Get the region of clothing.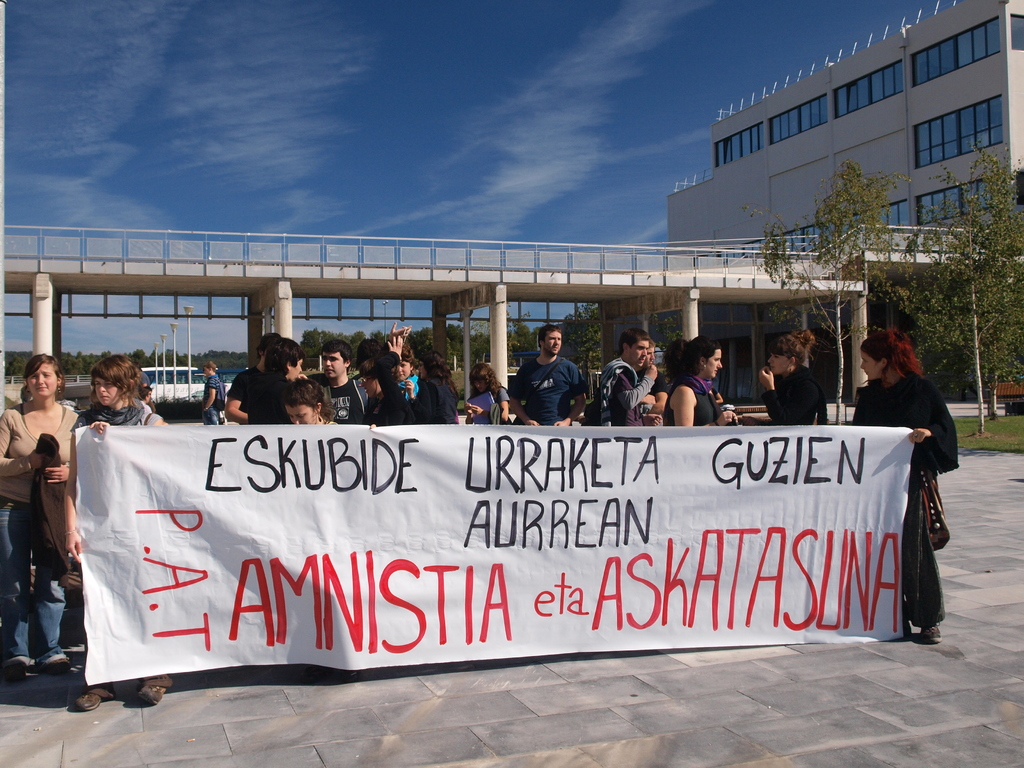
pyautogui.locateOnScreen(376, 369, 411, 430).
